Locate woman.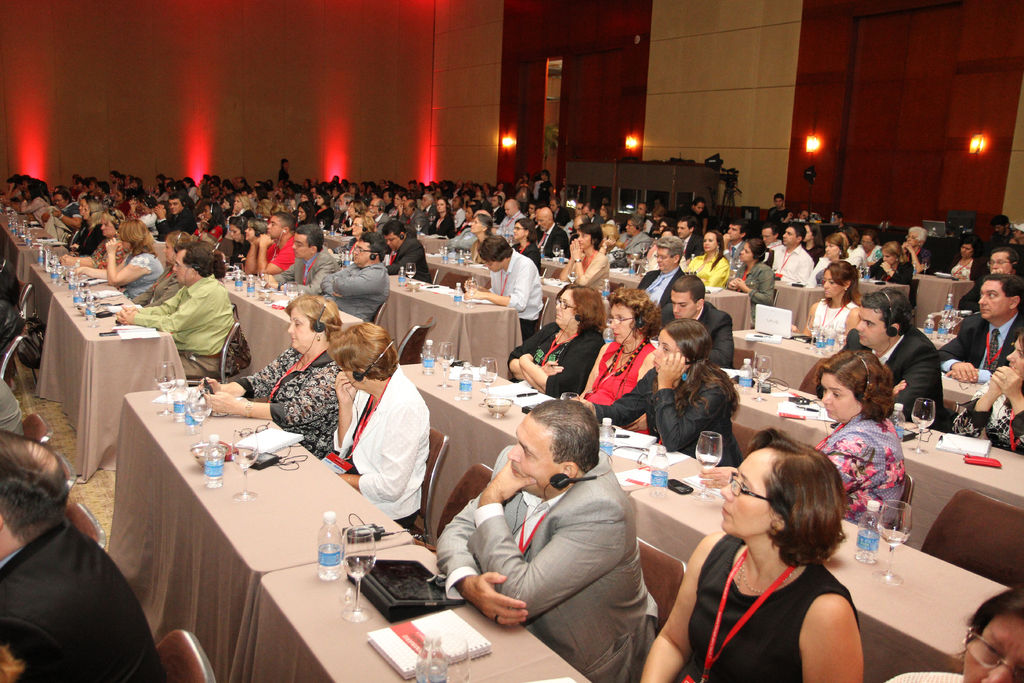
Bounding box: bbox=[275, 153, 292, 190].
